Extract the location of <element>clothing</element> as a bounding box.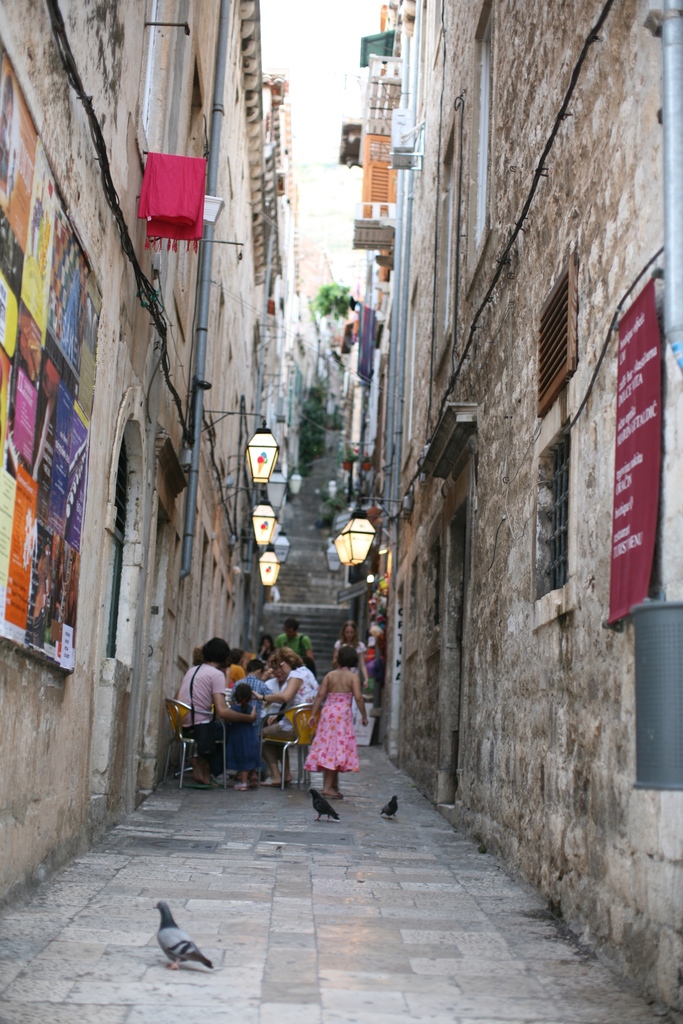
[299,676,375,785].
